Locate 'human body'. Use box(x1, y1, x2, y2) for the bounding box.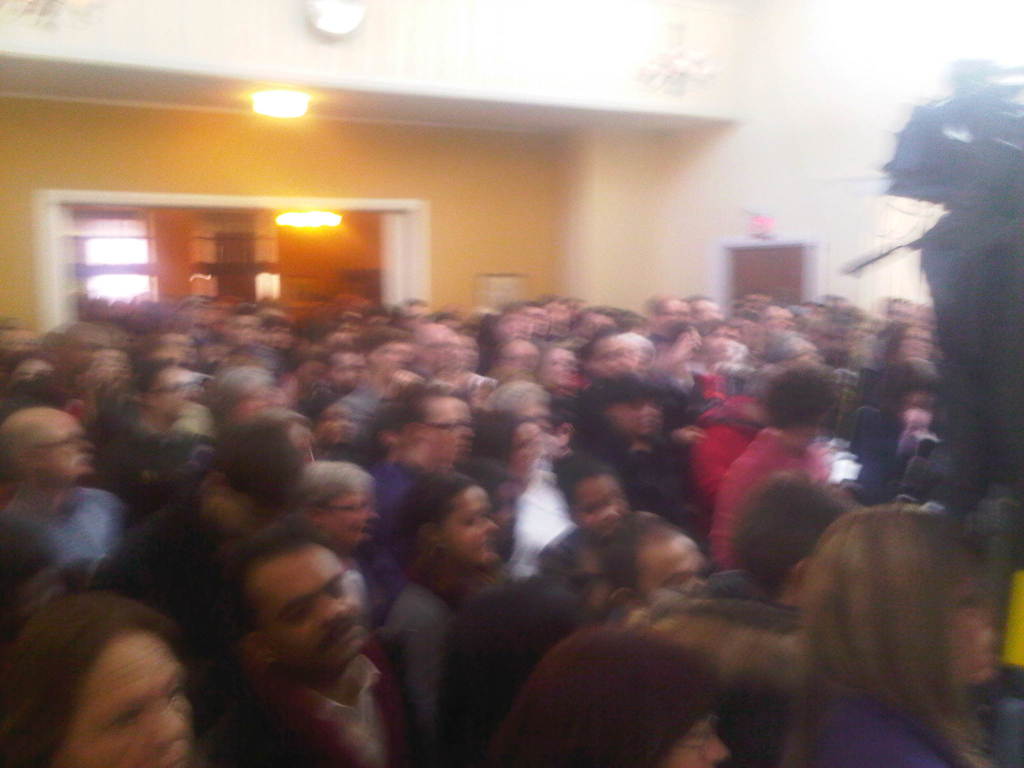
box(0, 403, 137, 589).
